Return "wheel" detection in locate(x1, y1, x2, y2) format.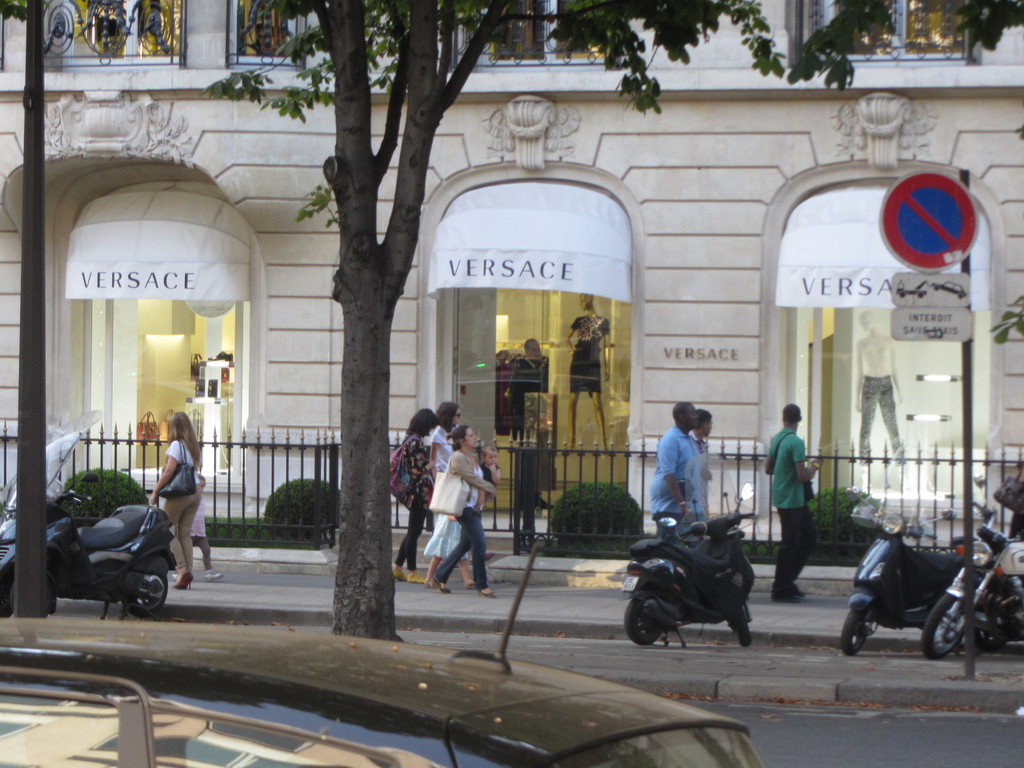
locate(124, 573, 168, 619).
